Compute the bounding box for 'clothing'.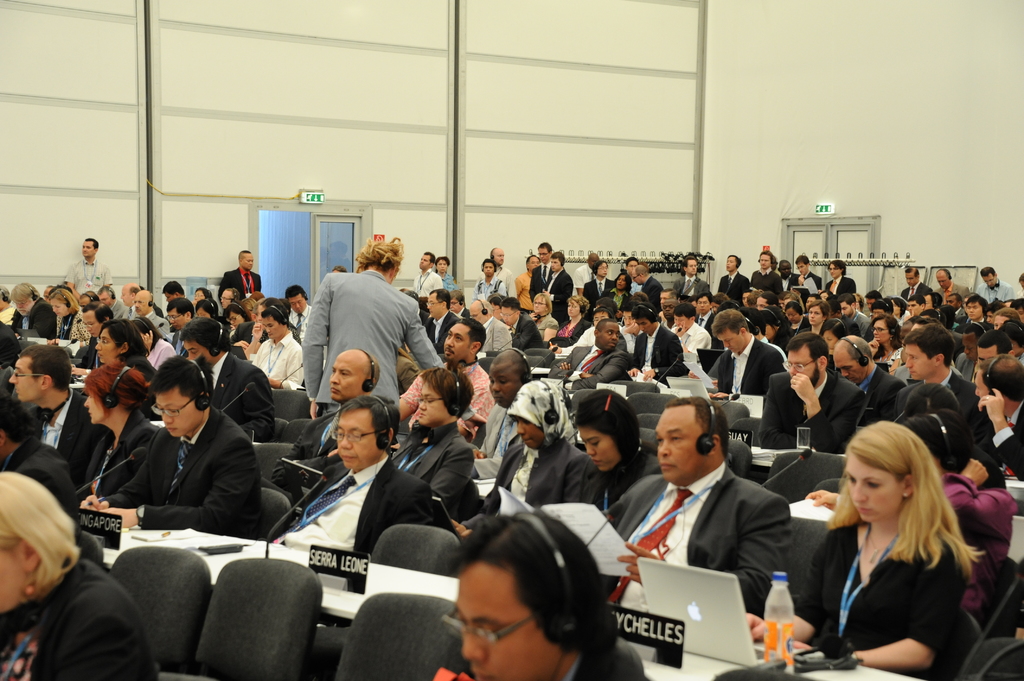
(500, 314, 541, 354).
